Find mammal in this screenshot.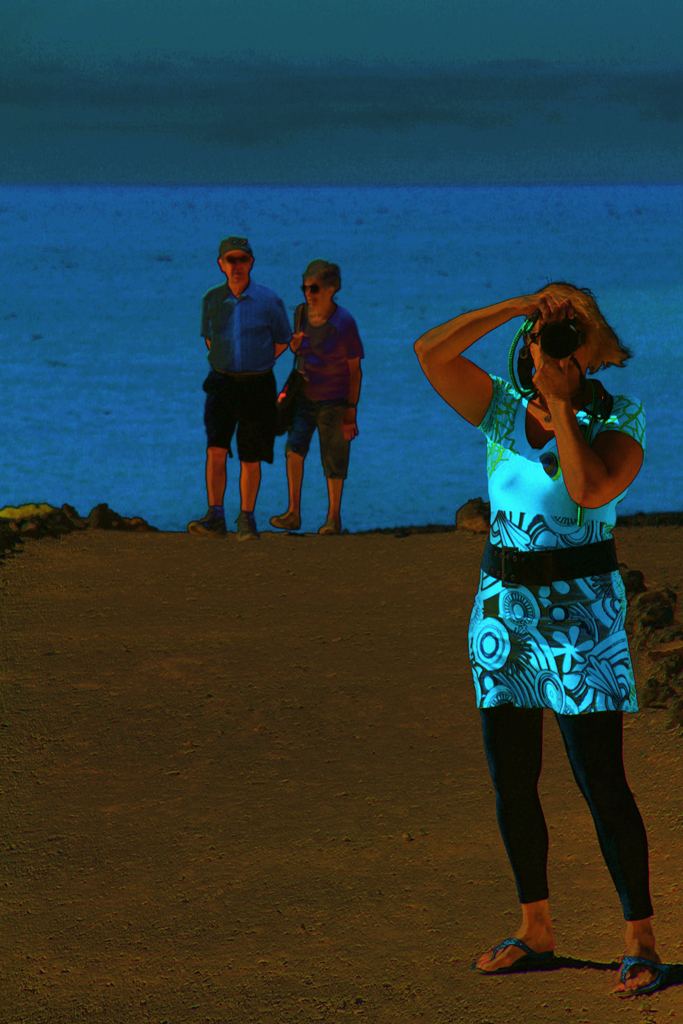
The bounding box for mammal is bbox=(194, 238, 290, 527).
